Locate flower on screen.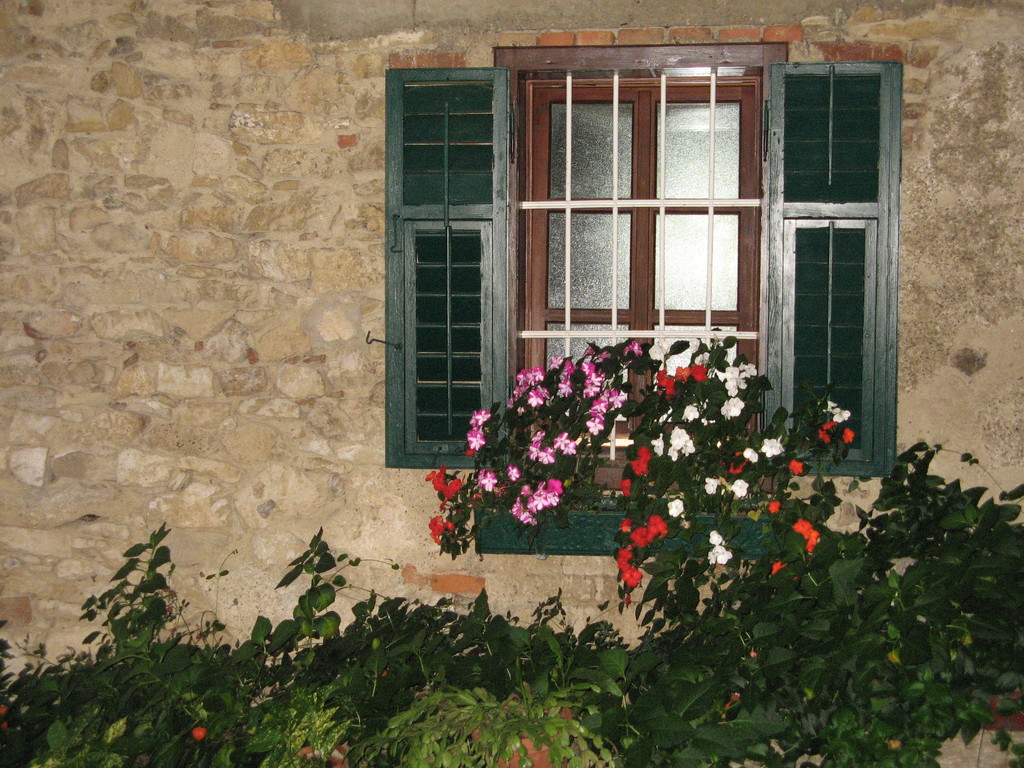
On screen at BBox(427, 514, 445, 546).
